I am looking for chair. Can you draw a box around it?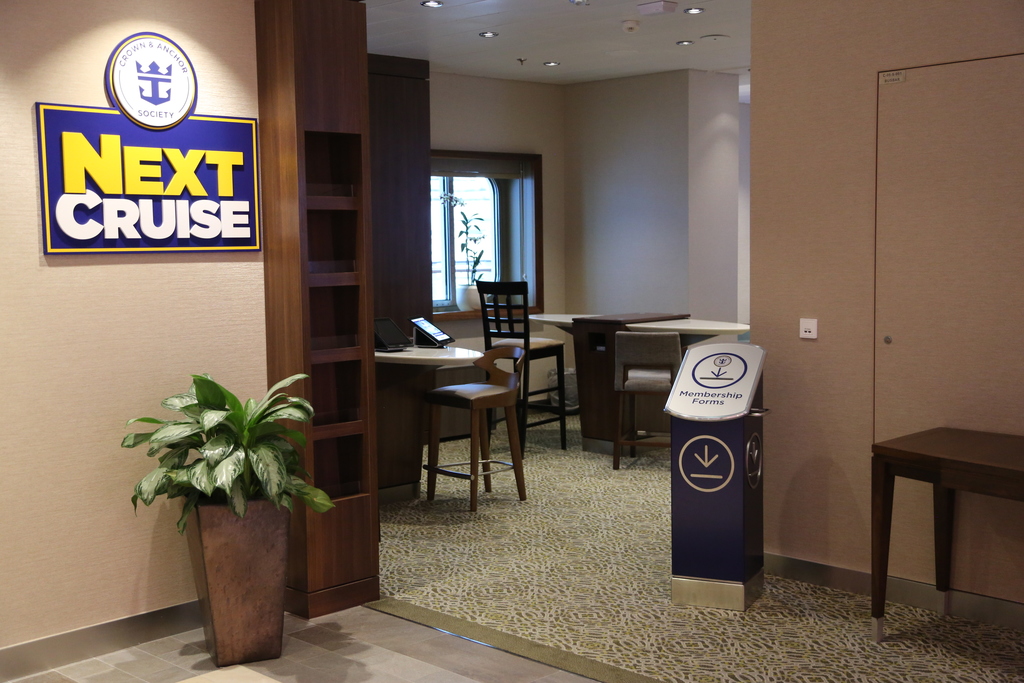
Sure, the bounding box is 428 347 529 514.
